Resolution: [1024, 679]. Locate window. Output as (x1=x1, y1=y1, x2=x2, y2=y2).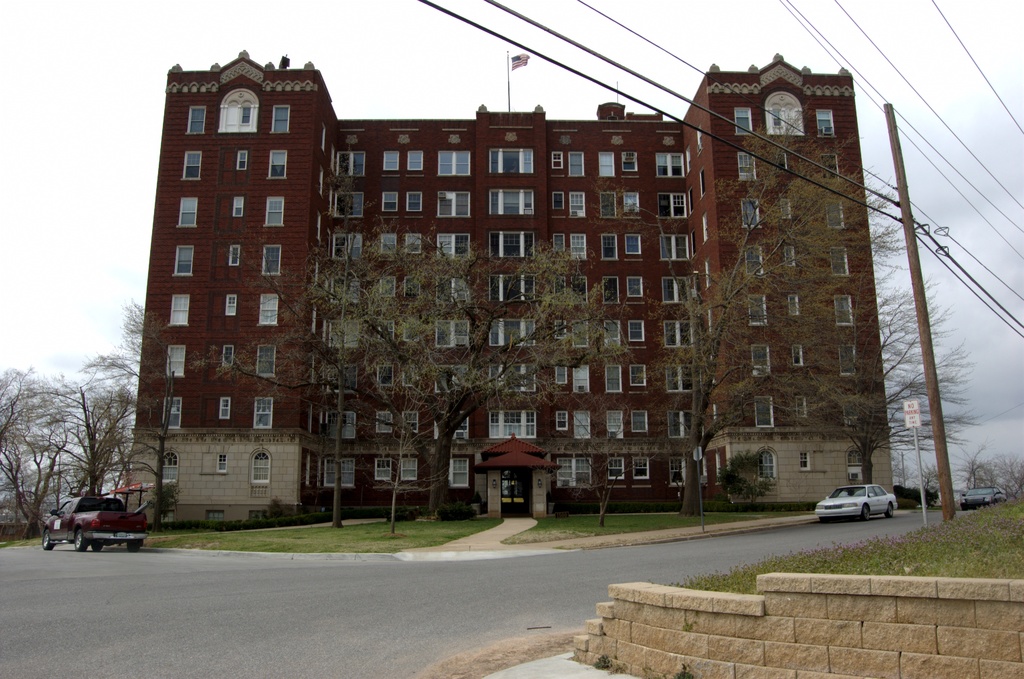
(x1=169, y1=297, x2=194, y2=329).
